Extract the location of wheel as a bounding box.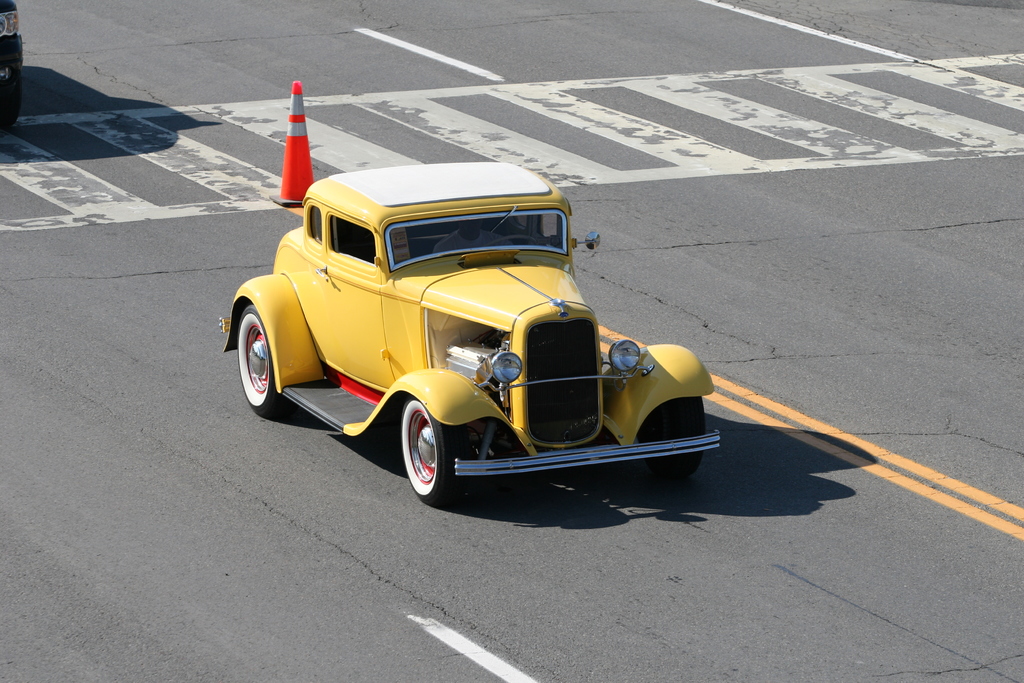
484:233:538:245.
